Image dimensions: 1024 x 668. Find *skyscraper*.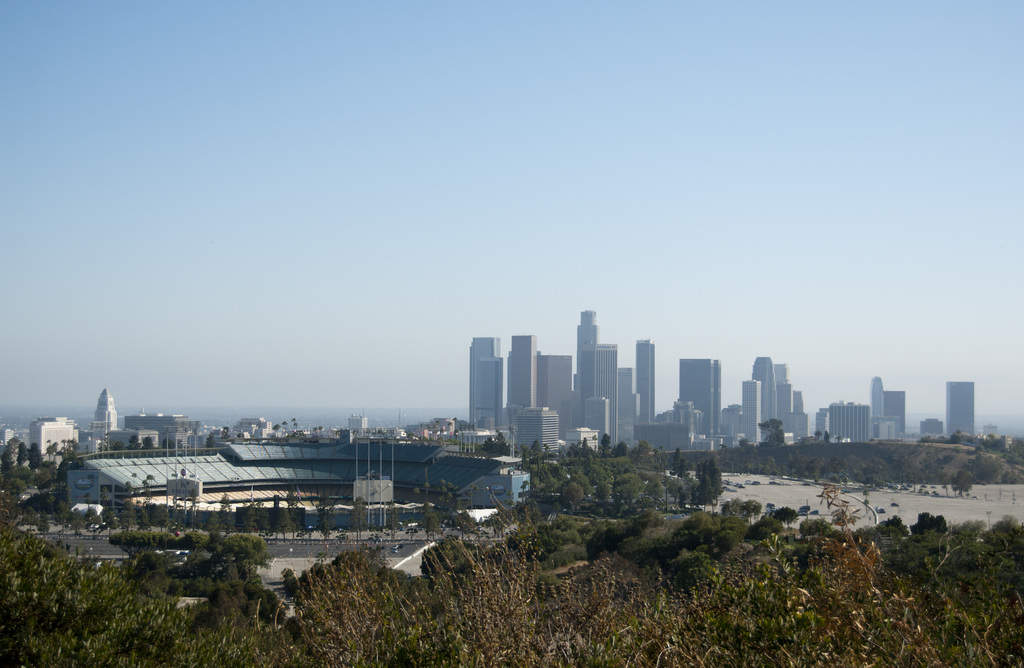
bbox(594, 339, 619, 449).
